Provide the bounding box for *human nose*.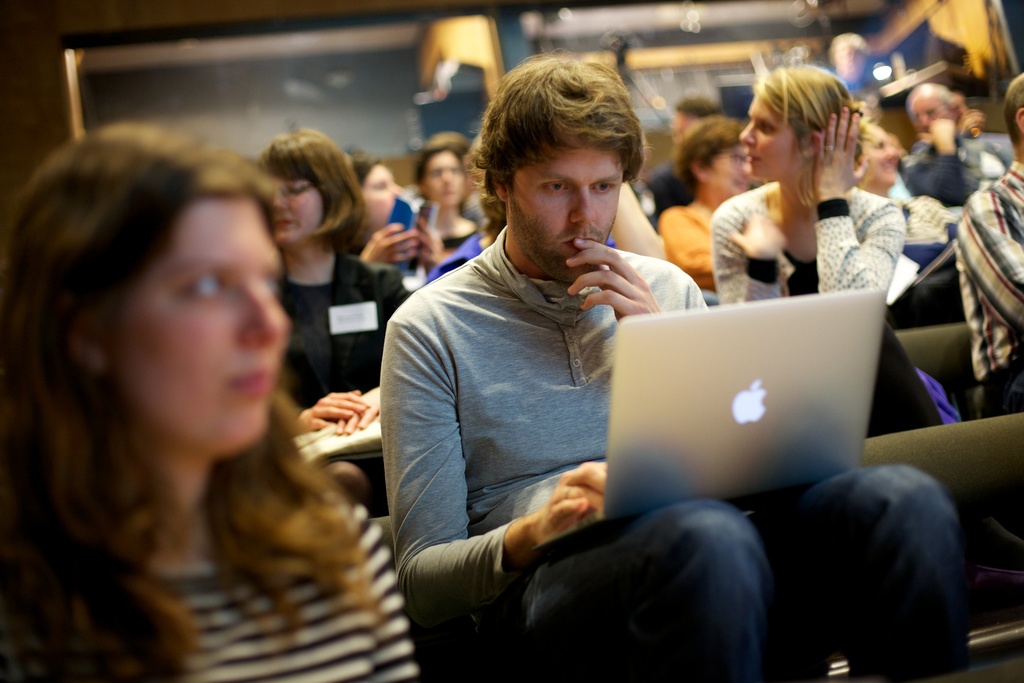
(268,185,294,215).
